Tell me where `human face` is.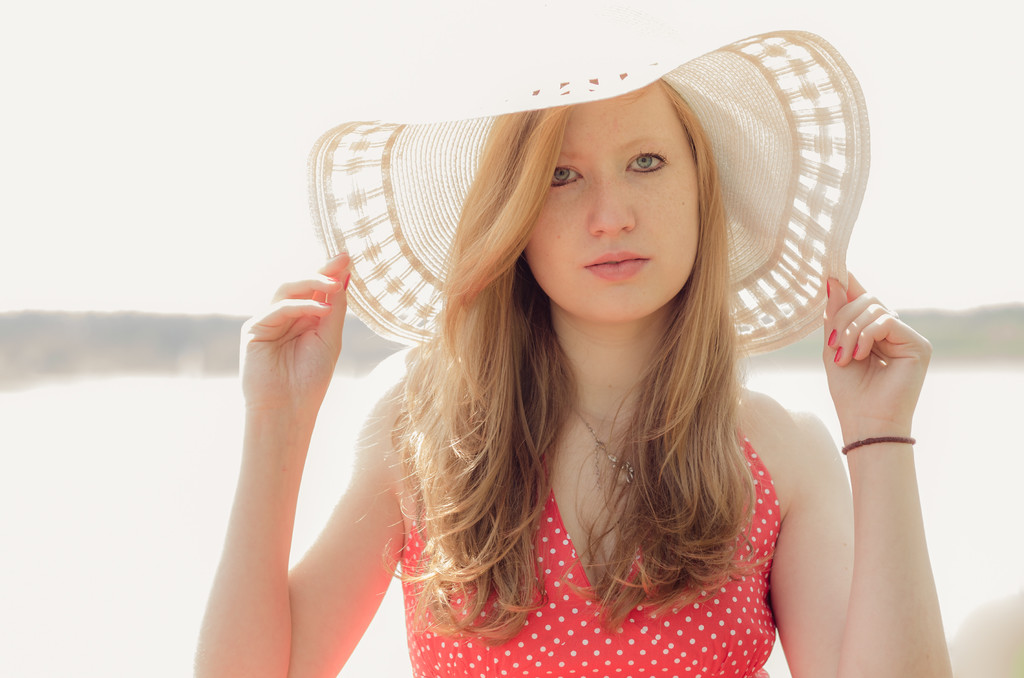
`human face` is at detection(527, 76, 707, 328).
